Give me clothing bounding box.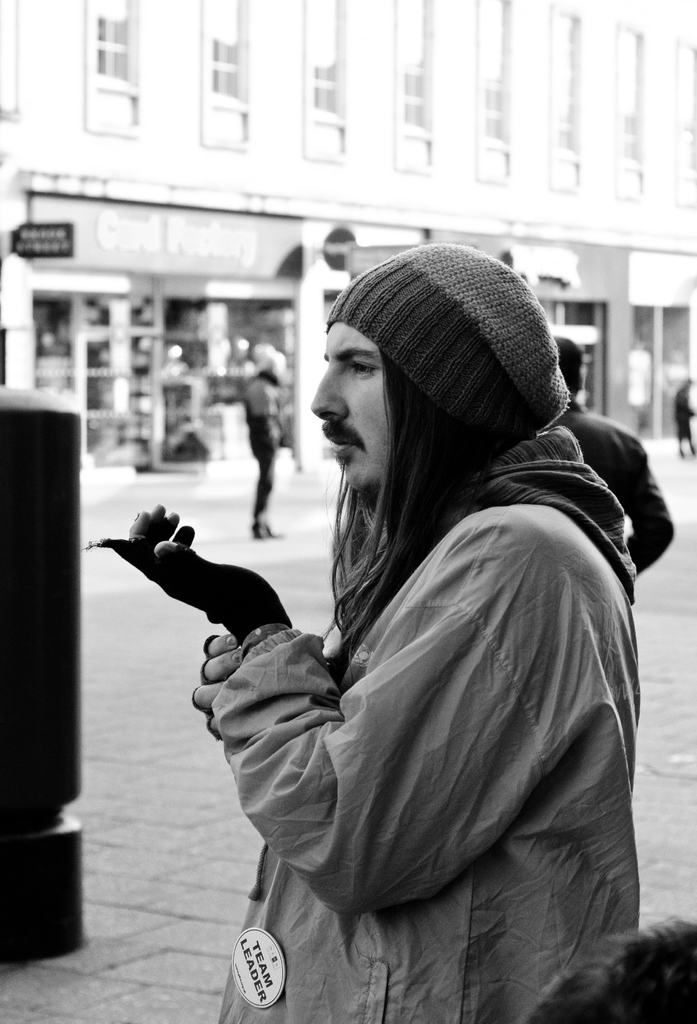
(214, 488, 647, 1023).
